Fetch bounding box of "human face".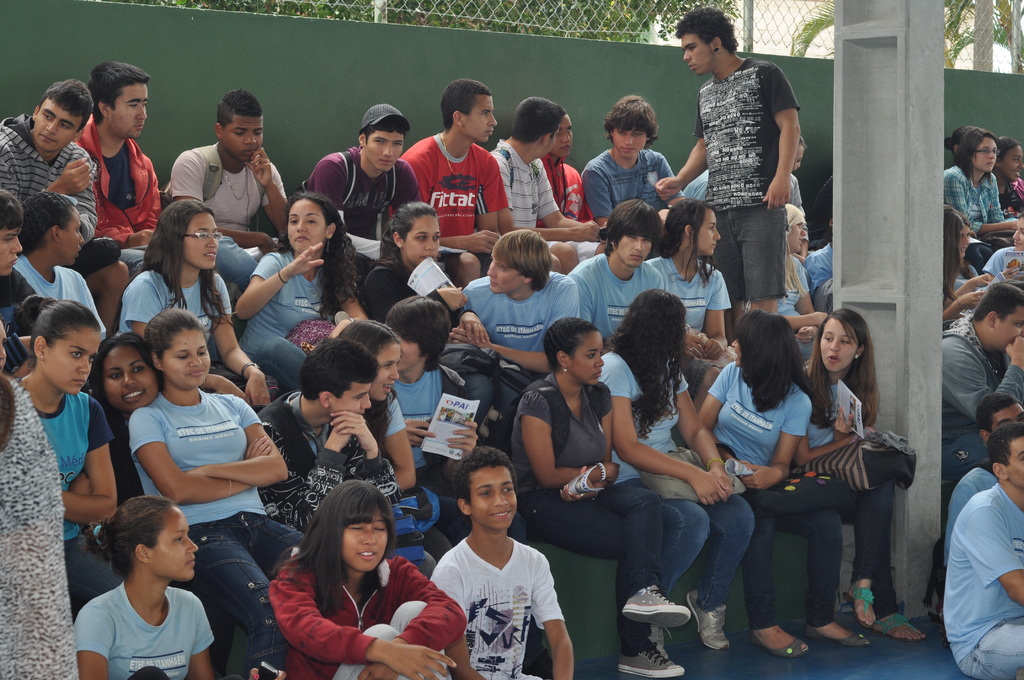
Bbox: (619,234,656,267).
